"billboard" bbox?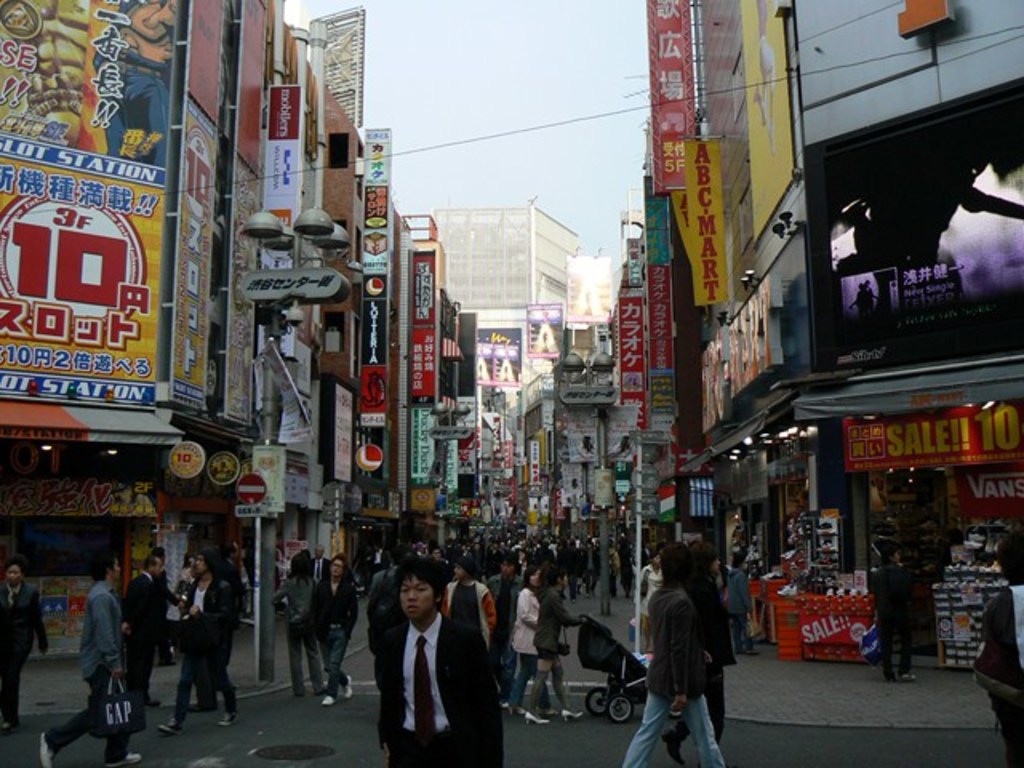
<box>386,256,440,485</box>
